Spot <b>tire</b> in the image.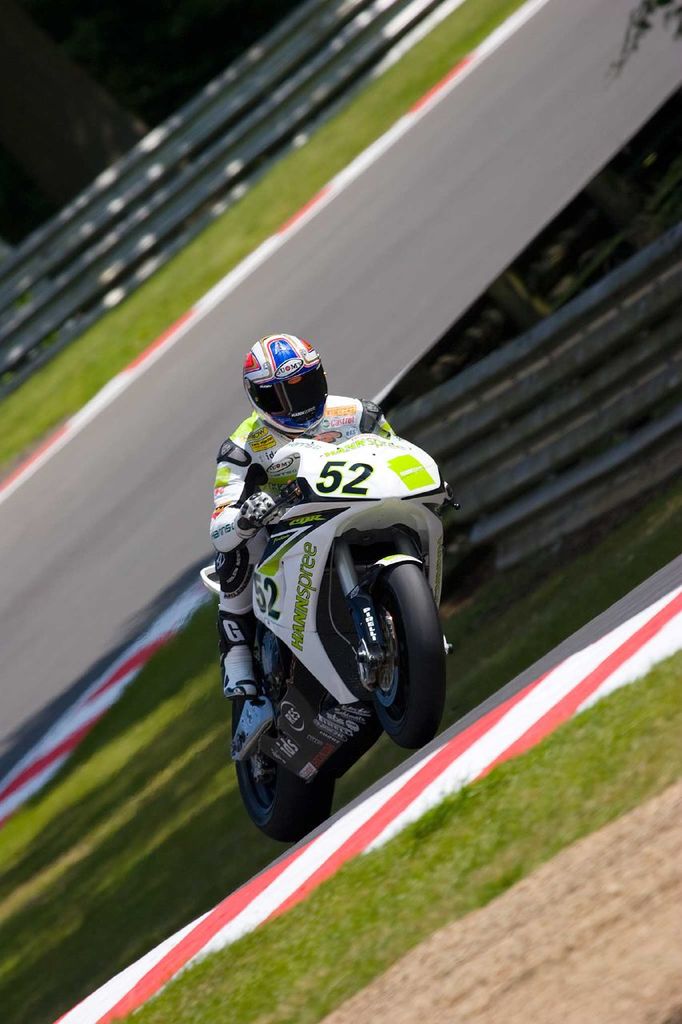
<b>tire</b> found at region(354, 558, 441, 743).
